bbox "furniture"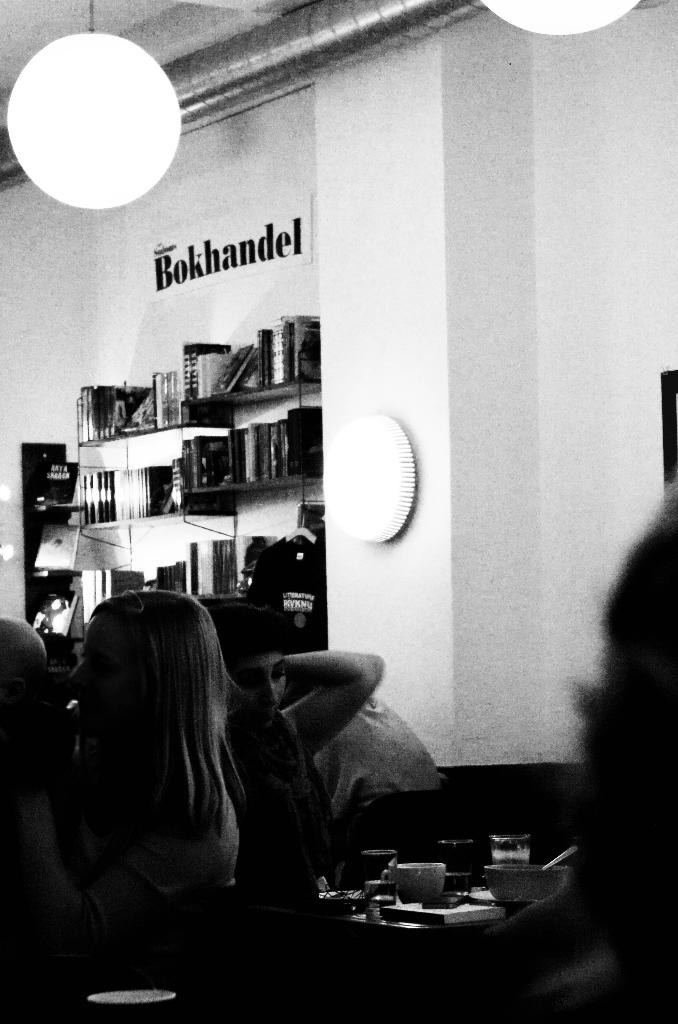
342 791 451 863
